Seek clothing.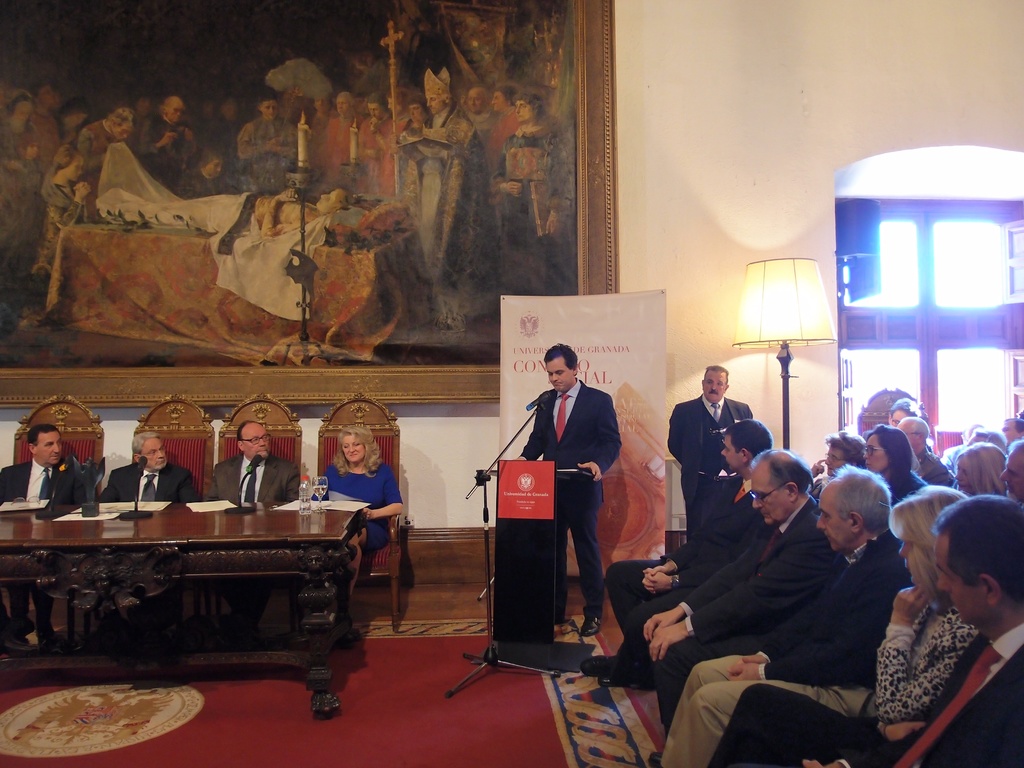
(left=664, top=528, right=910, bottom=762).
